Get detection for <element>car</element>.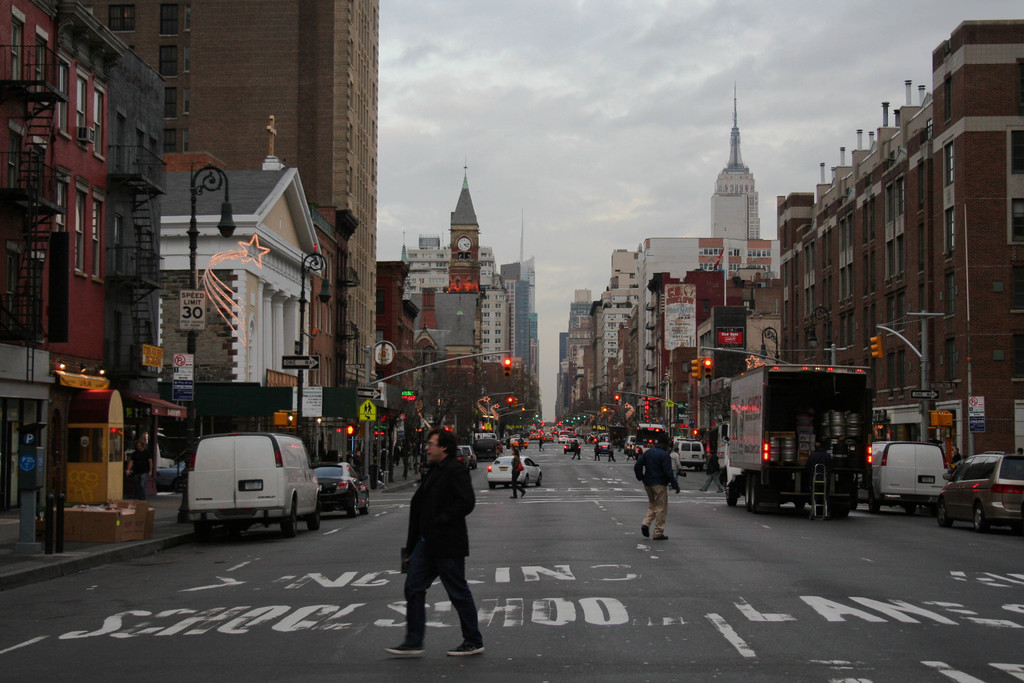
Detection: left=154, top=461, right=190, bottom=494.
